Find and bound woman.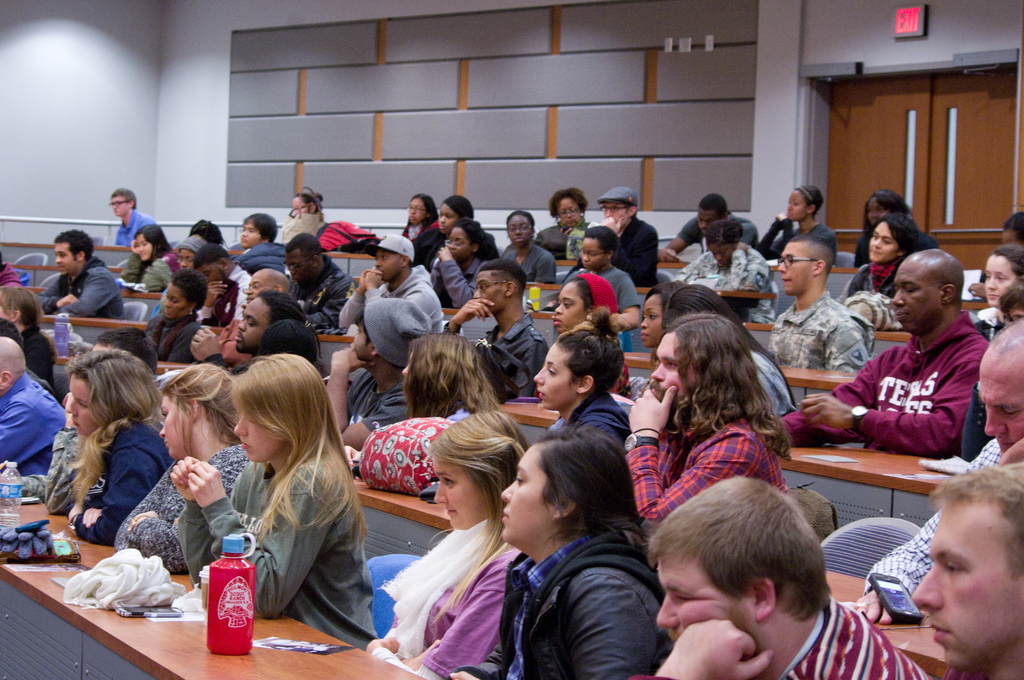
Bound: [365, 411, 532, 679].
